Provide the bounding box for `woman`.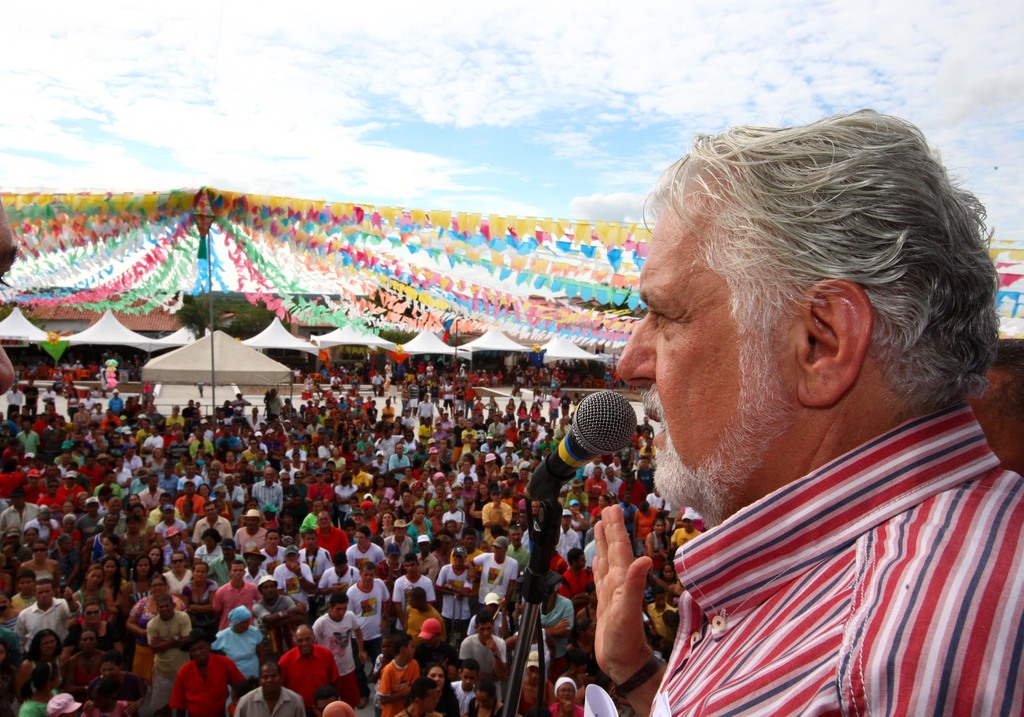
[53, 513, 77, 547].
